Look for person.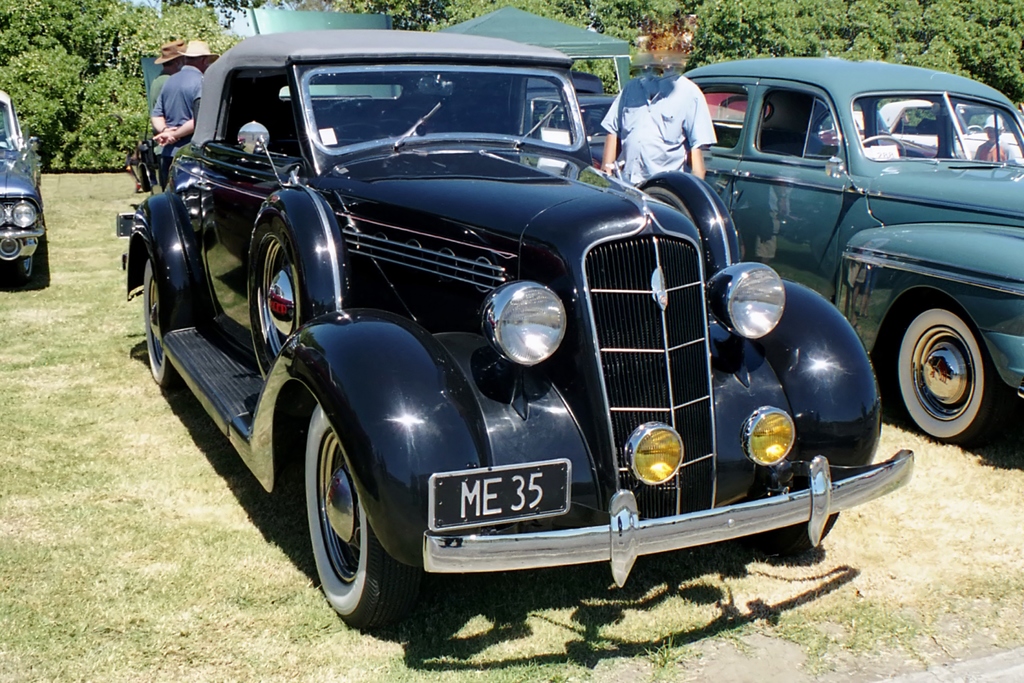
Found: 598/30/725/190.
